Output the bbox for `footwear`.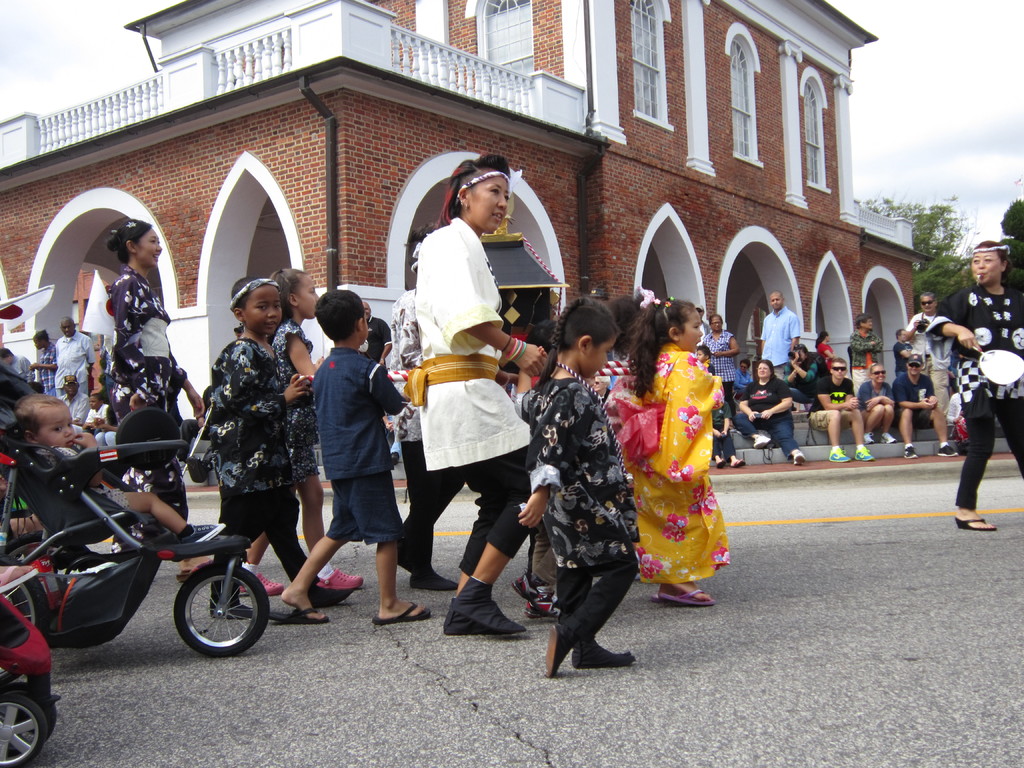
{"x1": 442, "y1": 568, "x2": 509, "y2": 651}.
